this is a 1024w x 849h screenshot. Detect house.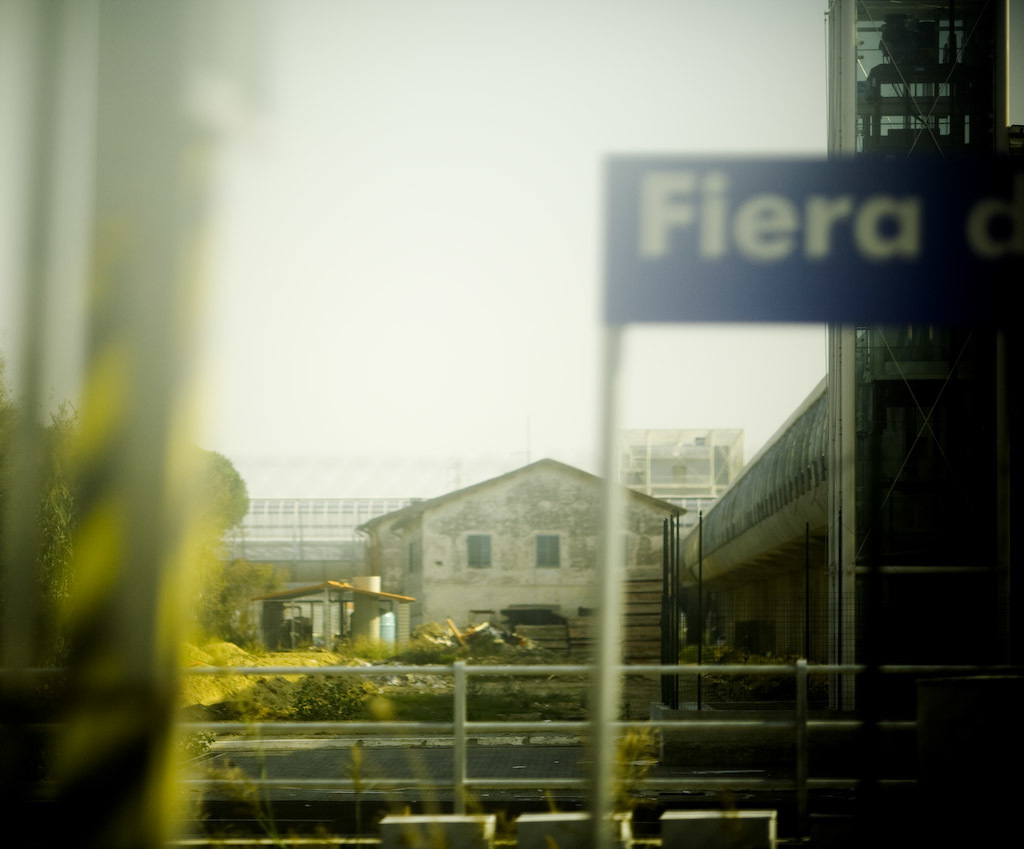
<bbox>327, 435, 698, 696</bbox>.
